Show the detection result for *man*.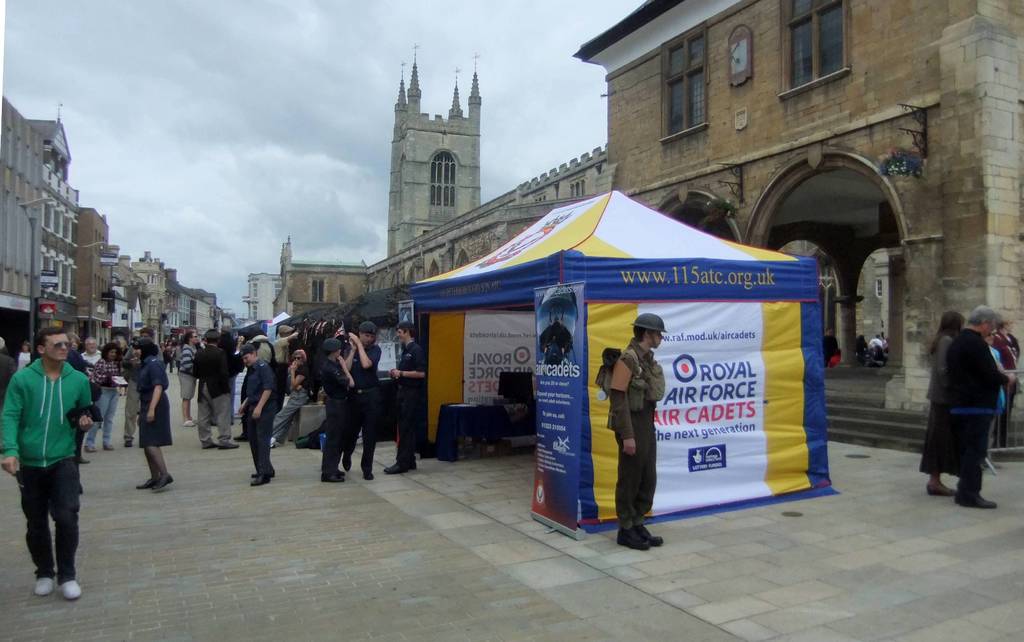
x1=384, y1=321, x2=426, y2=474.
